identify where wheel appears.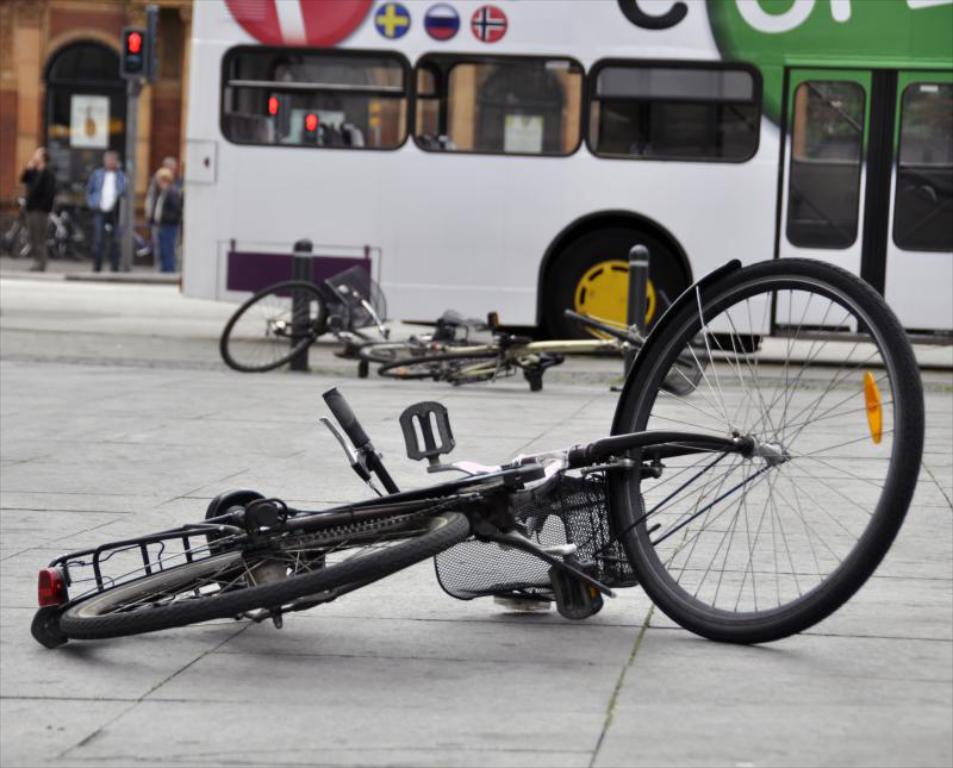
Appears at <region>603, 264, 912, 637</region>.
